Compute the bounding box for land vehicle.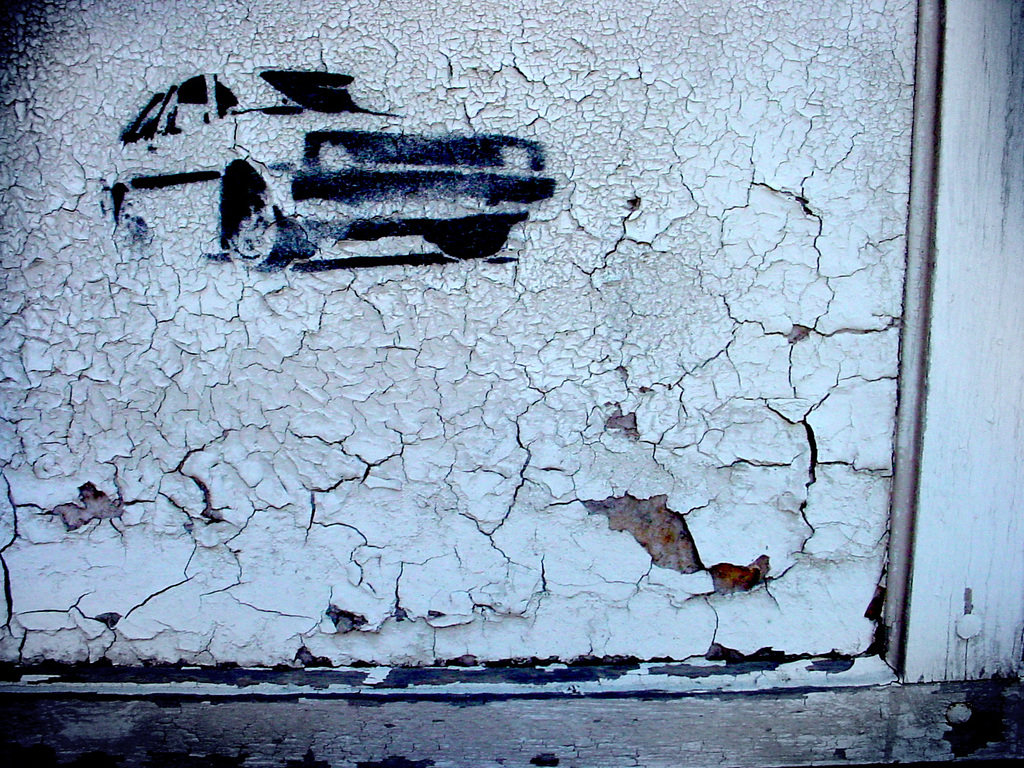
l=110, t=65, r=573, b=273.
